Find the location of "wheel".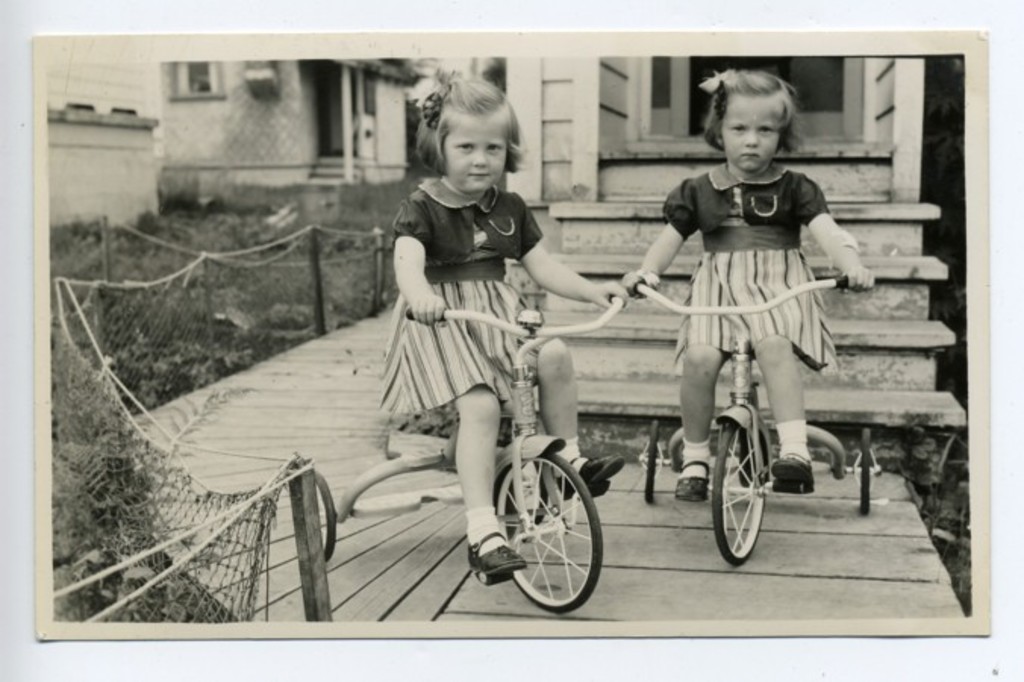
Location: 642,418,667,503.
